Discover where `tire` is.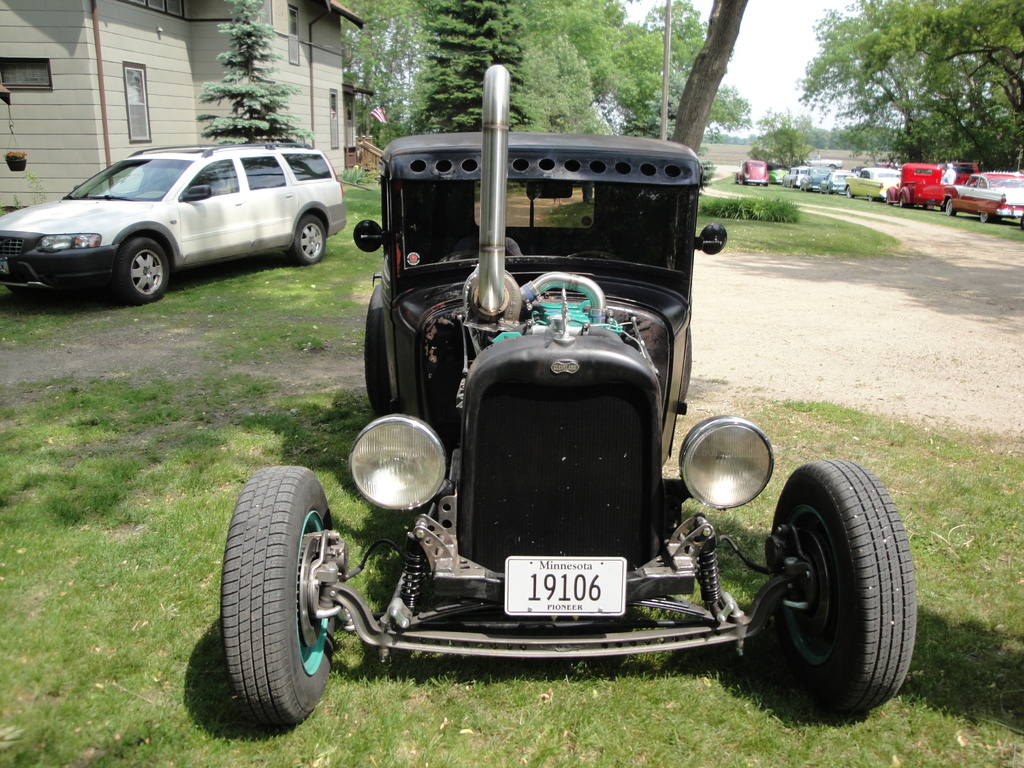
Discovered at <box>886,194,893,205</box>.
